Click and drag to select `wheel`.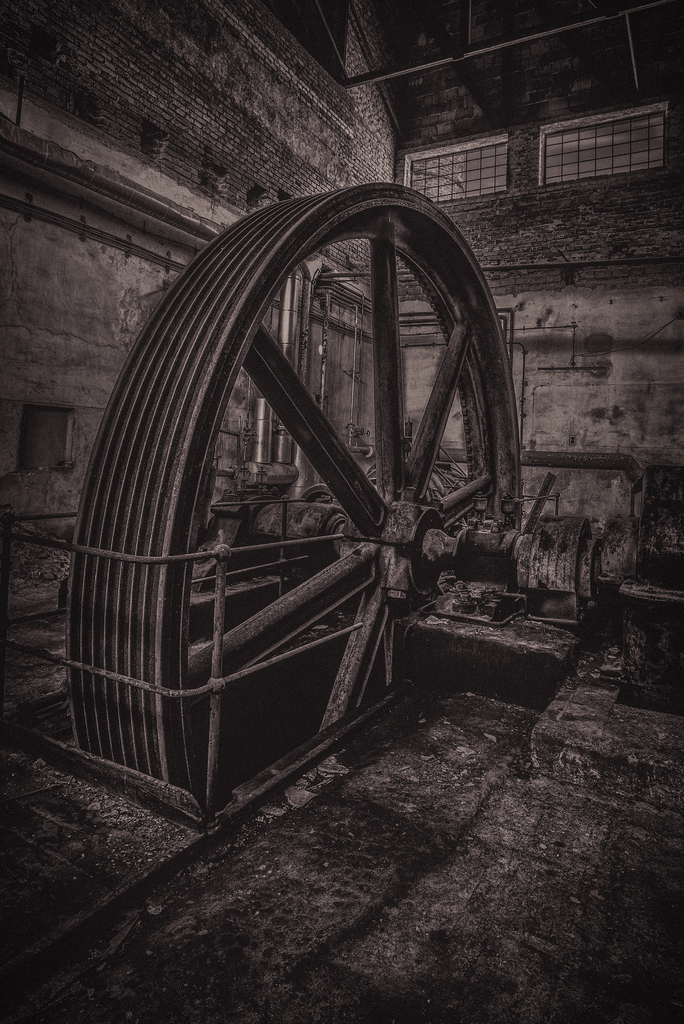
Selection: x1=63 y1=183 x2=526 y2=807.
